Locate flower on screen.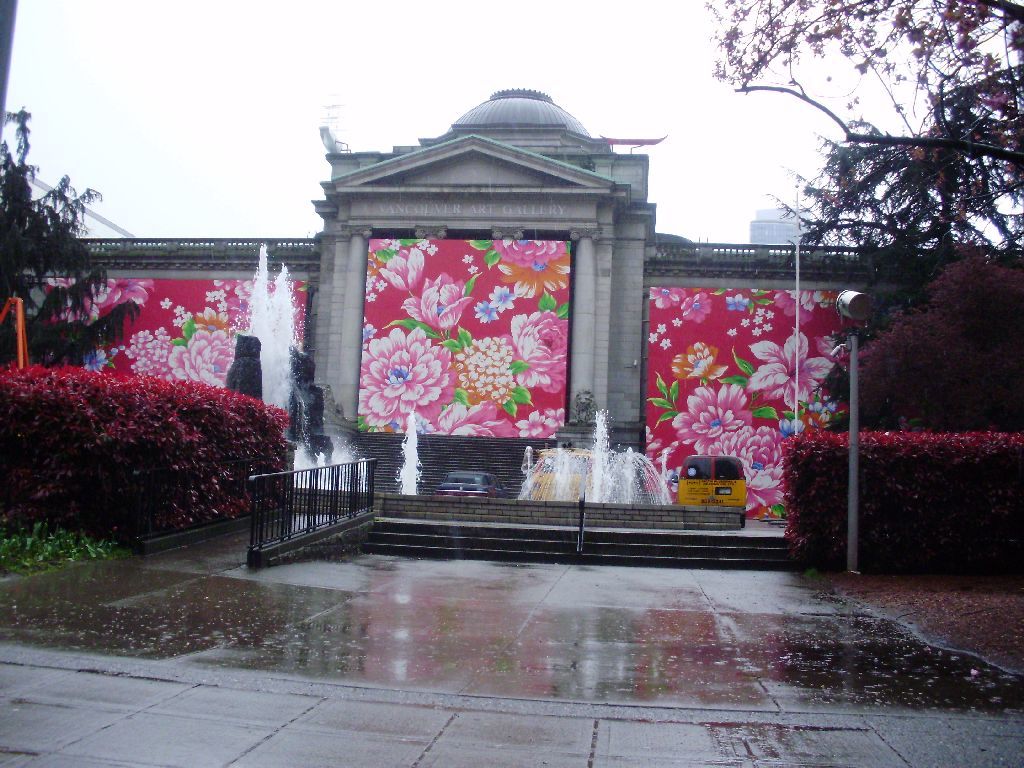
On screen at <region>643, 425, 669, 471</region>.
